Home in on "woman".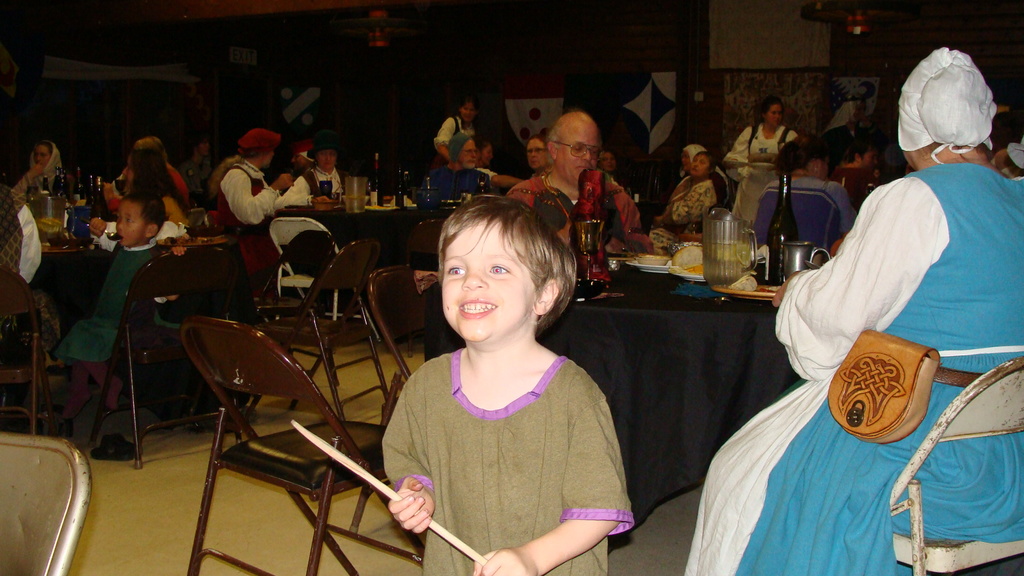
Homed in at (527, 136, 548, 178).
